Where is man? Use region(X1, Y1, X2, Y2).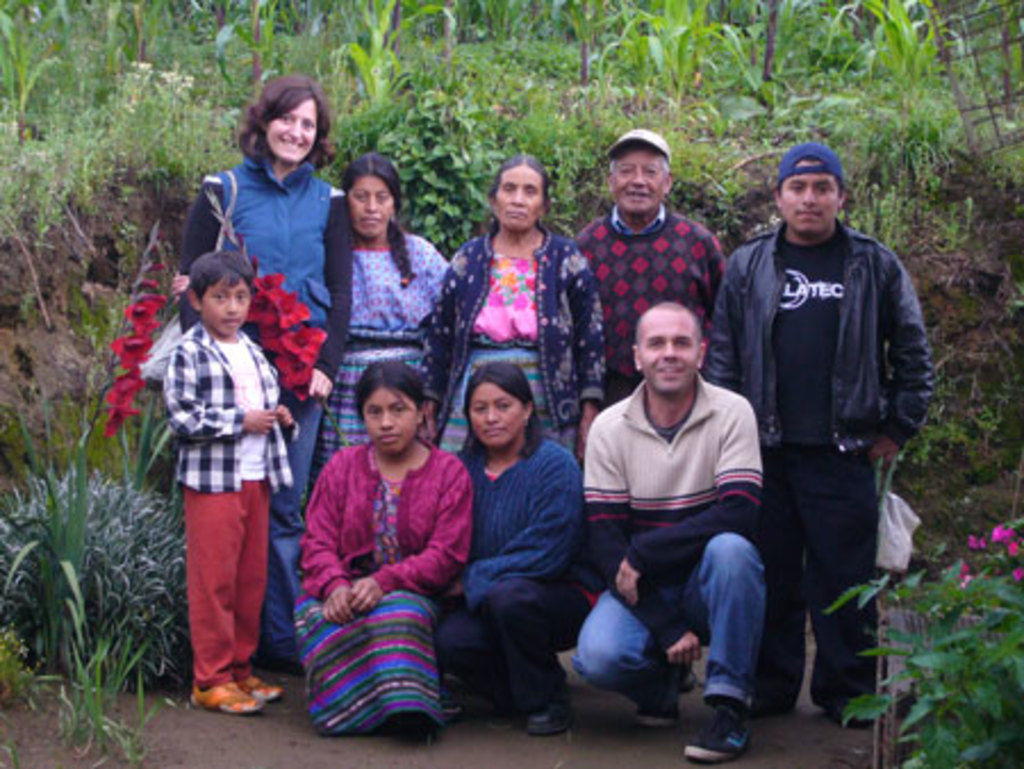
region(573, 130, 730, 407).
